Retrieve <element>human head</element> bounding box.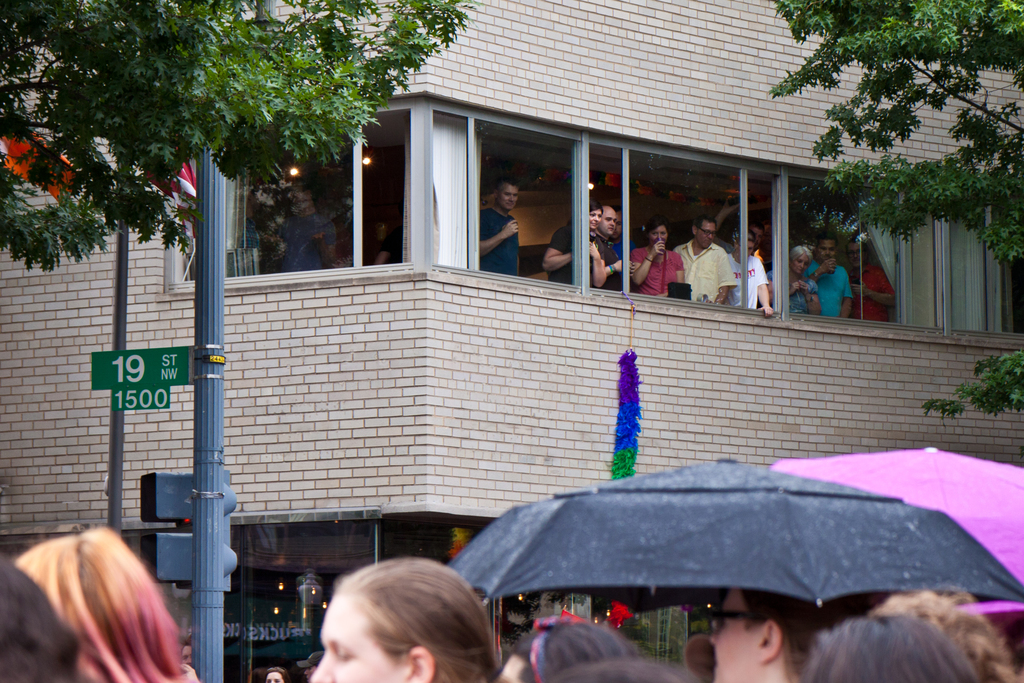
Bounding box: x1=685 y1=634 x2=716 y2=682.
